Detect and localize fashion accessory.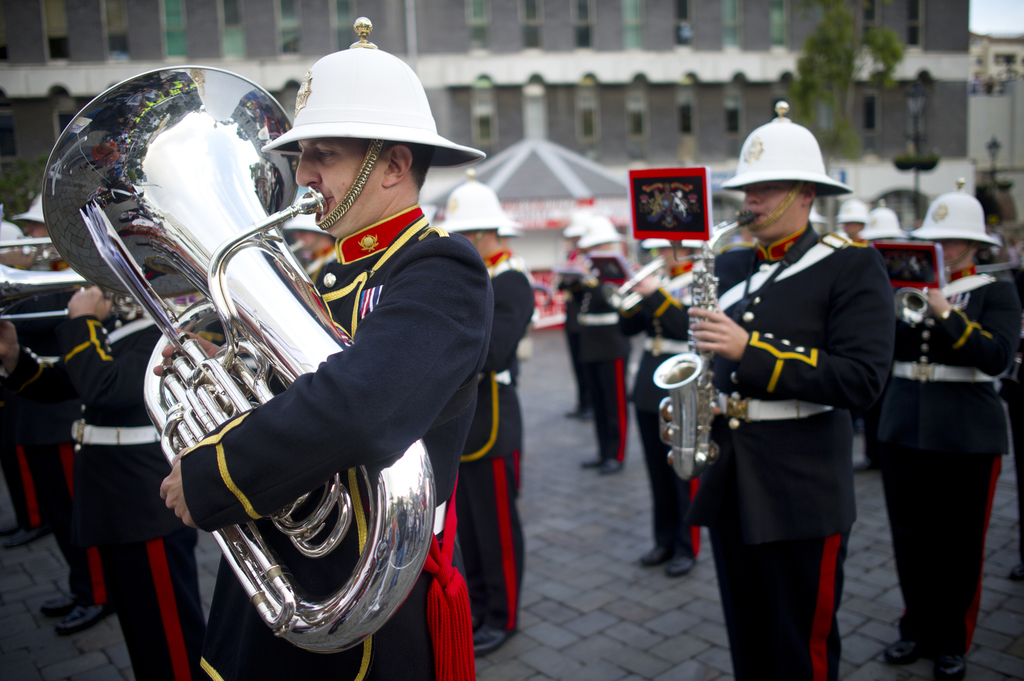
Localized at rect(0, 517, 21, 533).
